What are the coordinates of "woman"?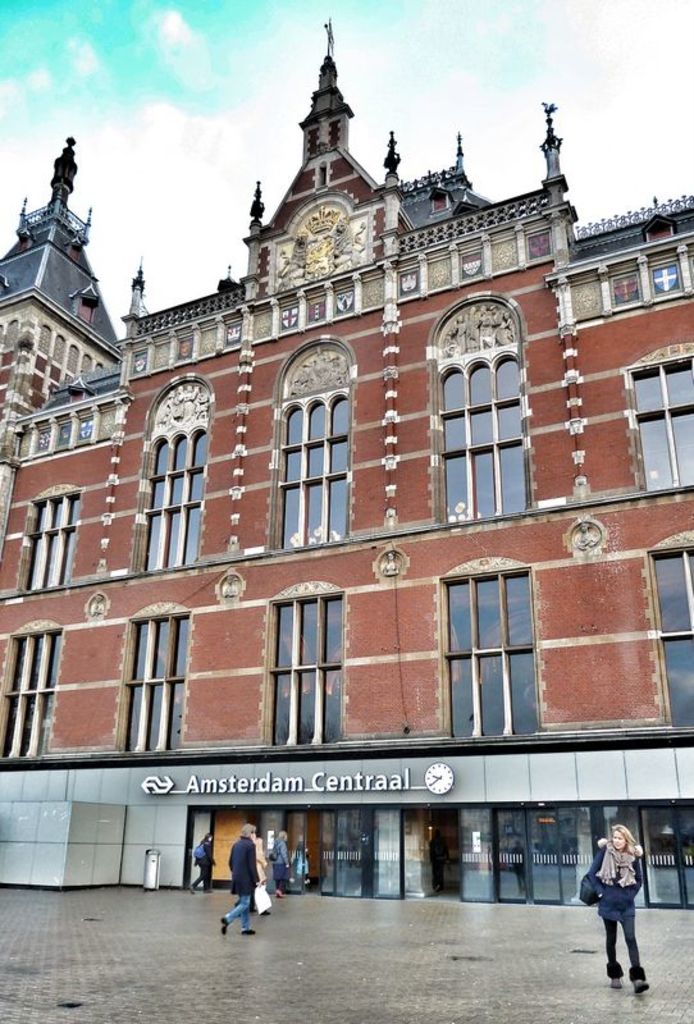
x1=215, y1=820, x2=260, y2=940.
